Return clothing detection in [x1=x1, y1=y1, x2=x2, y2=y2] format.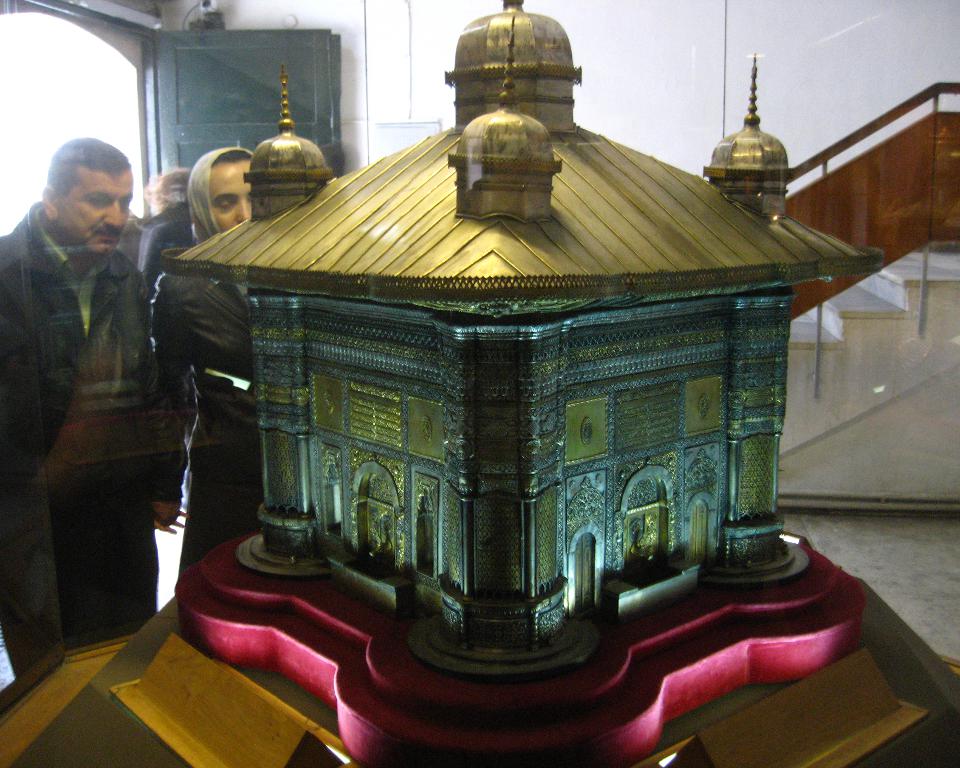
[x1=10, y1=143, x2=218, y2=653].
